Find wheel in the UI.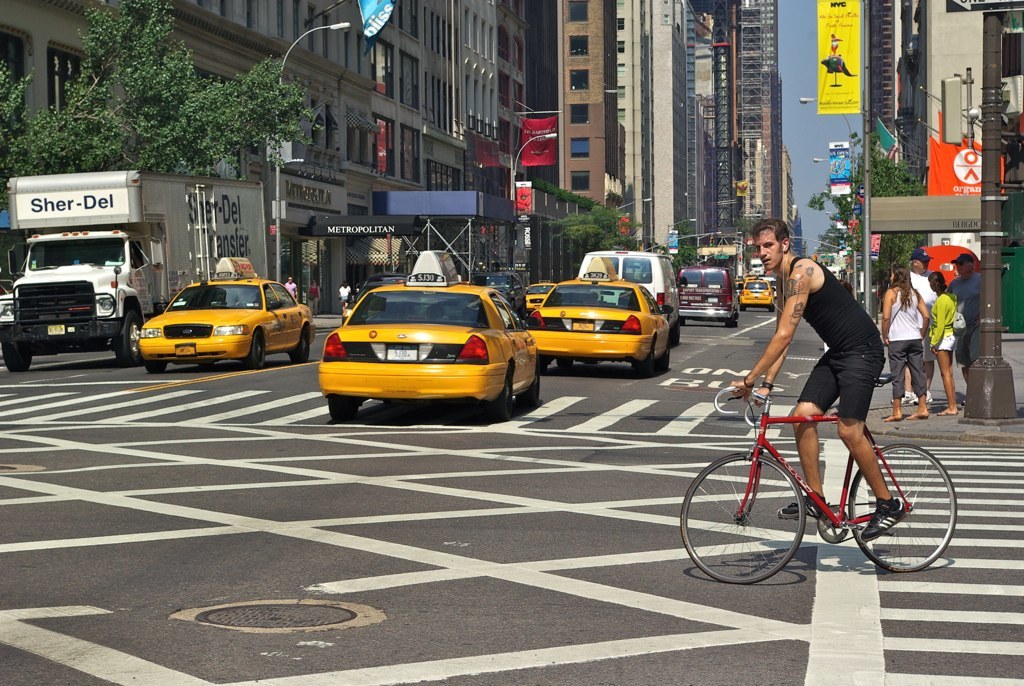
UI element at rect(117, 310, 142, 366).
